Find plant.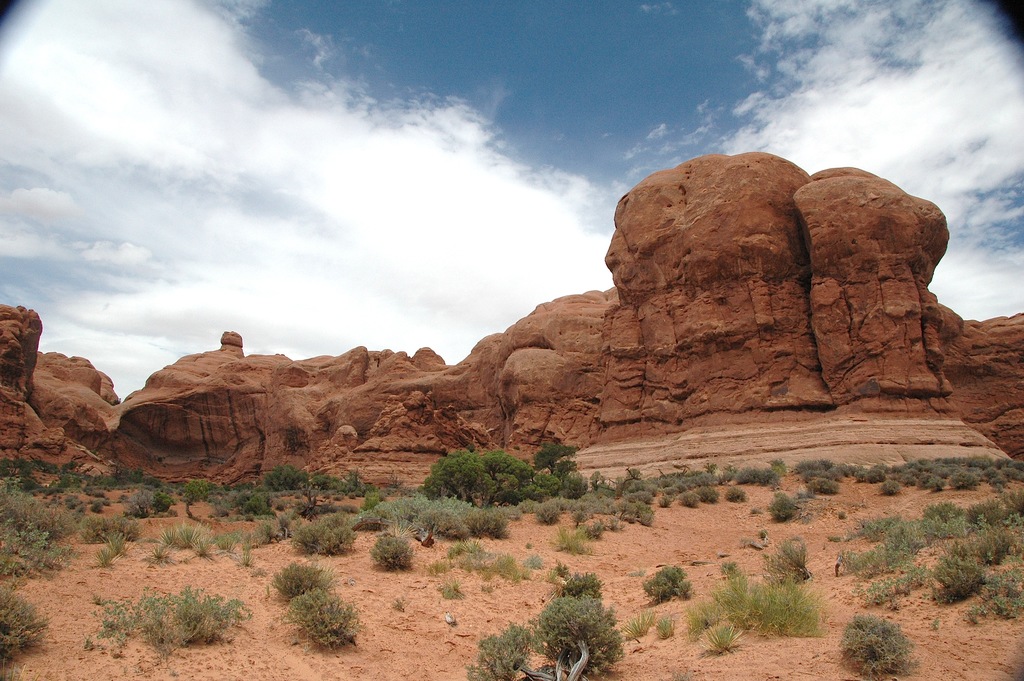
122 489 150 518.
